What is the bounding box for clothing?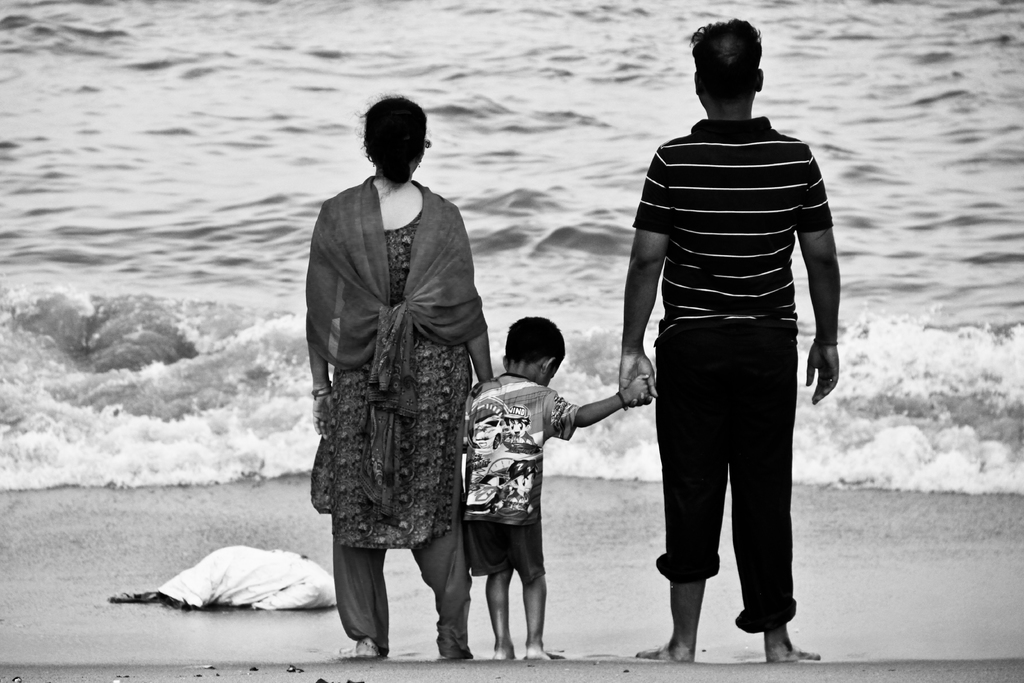
box=[462, 367, 575, 571].
